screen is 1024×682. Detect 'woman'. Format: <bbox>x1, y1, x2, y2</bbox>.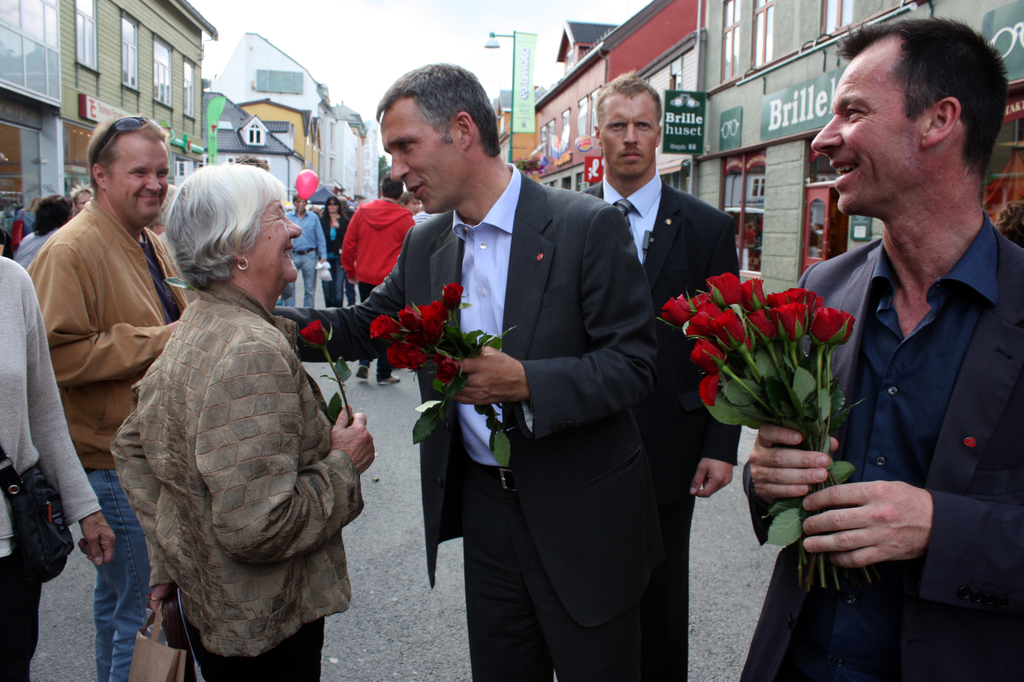
<bbox>108, 158, 377, 681</bbox>.
